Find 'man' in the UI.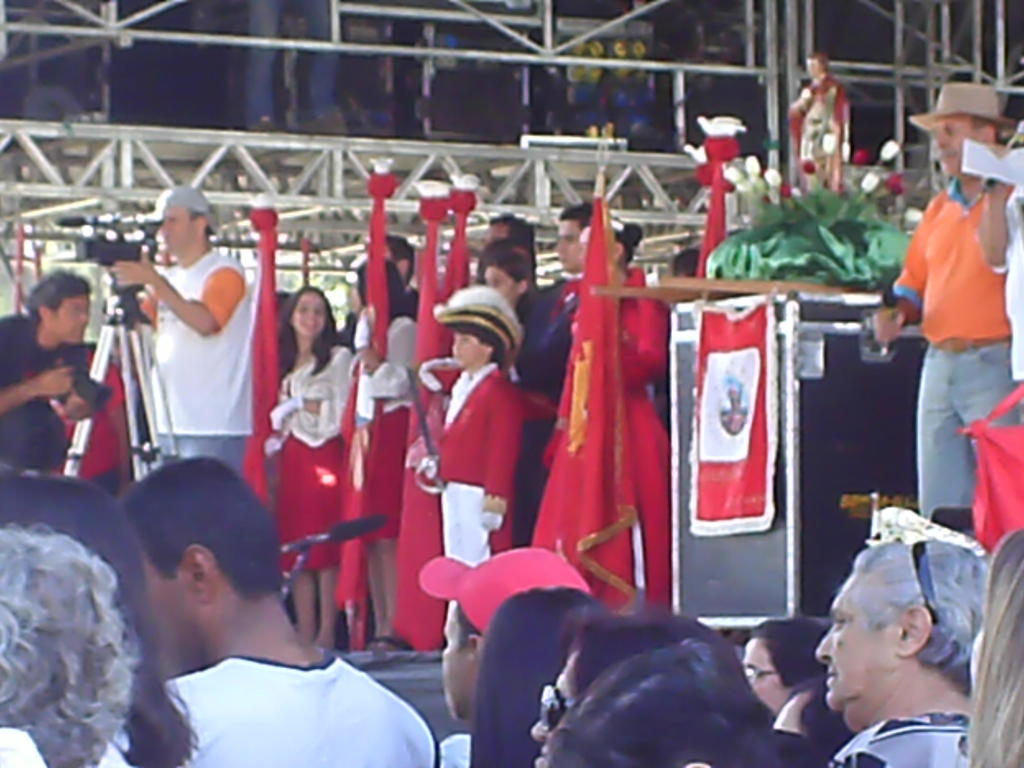
UI element at locate(784, 50, 852, 190).
